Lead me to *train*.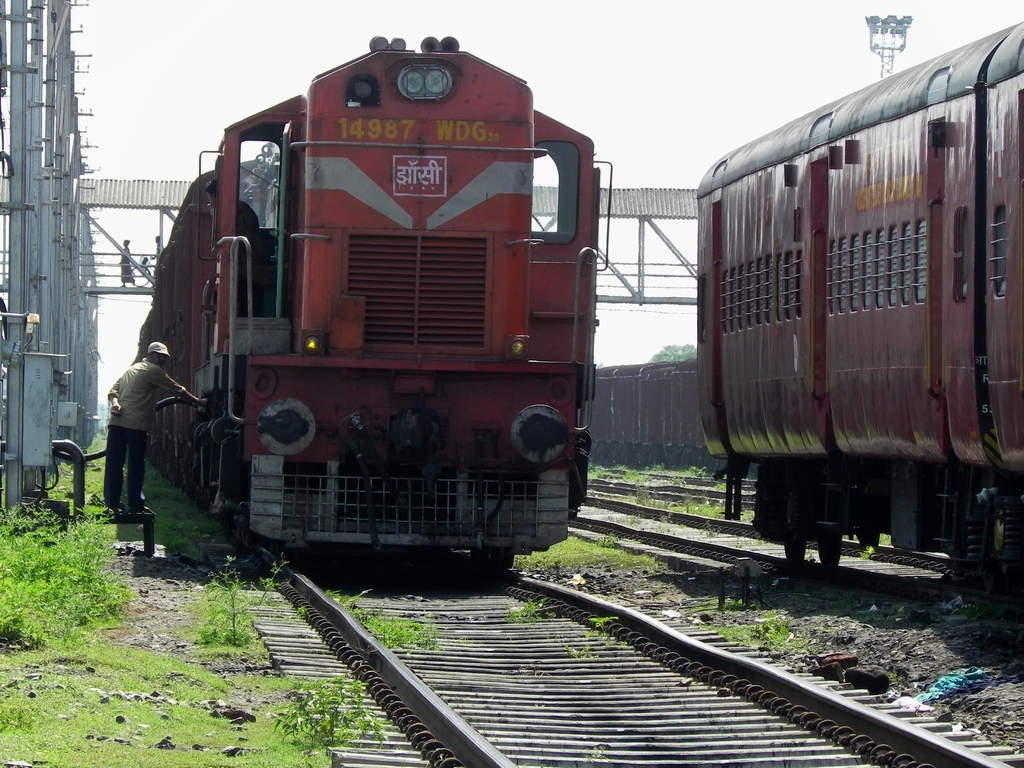
Lead to region(577, 360, 699, 462).
